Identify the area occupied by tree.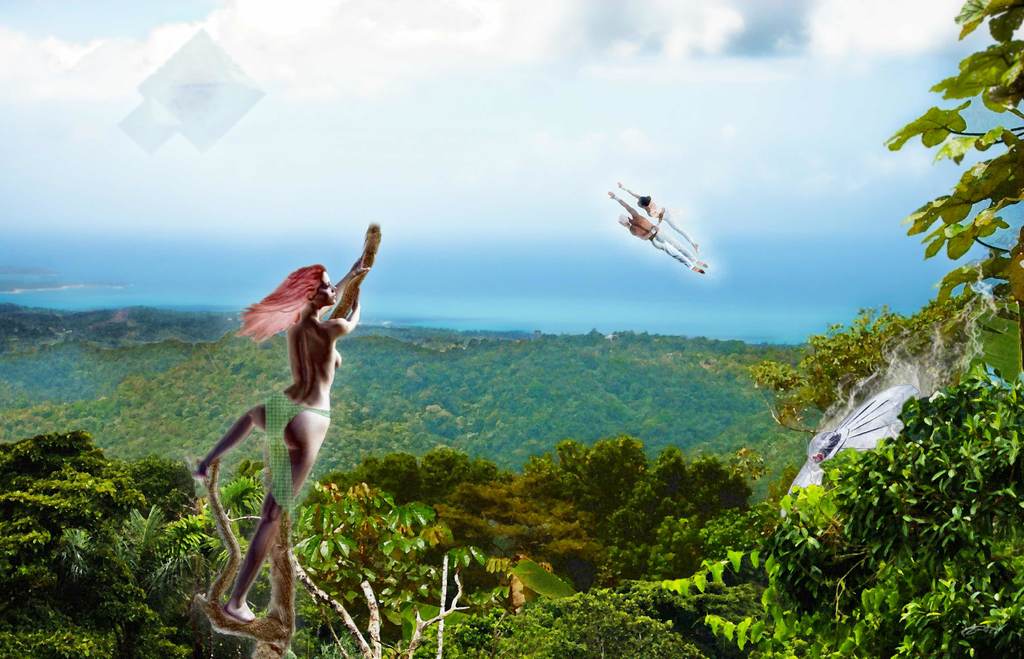
Area: BBox(651, 376, 1023, 658).
